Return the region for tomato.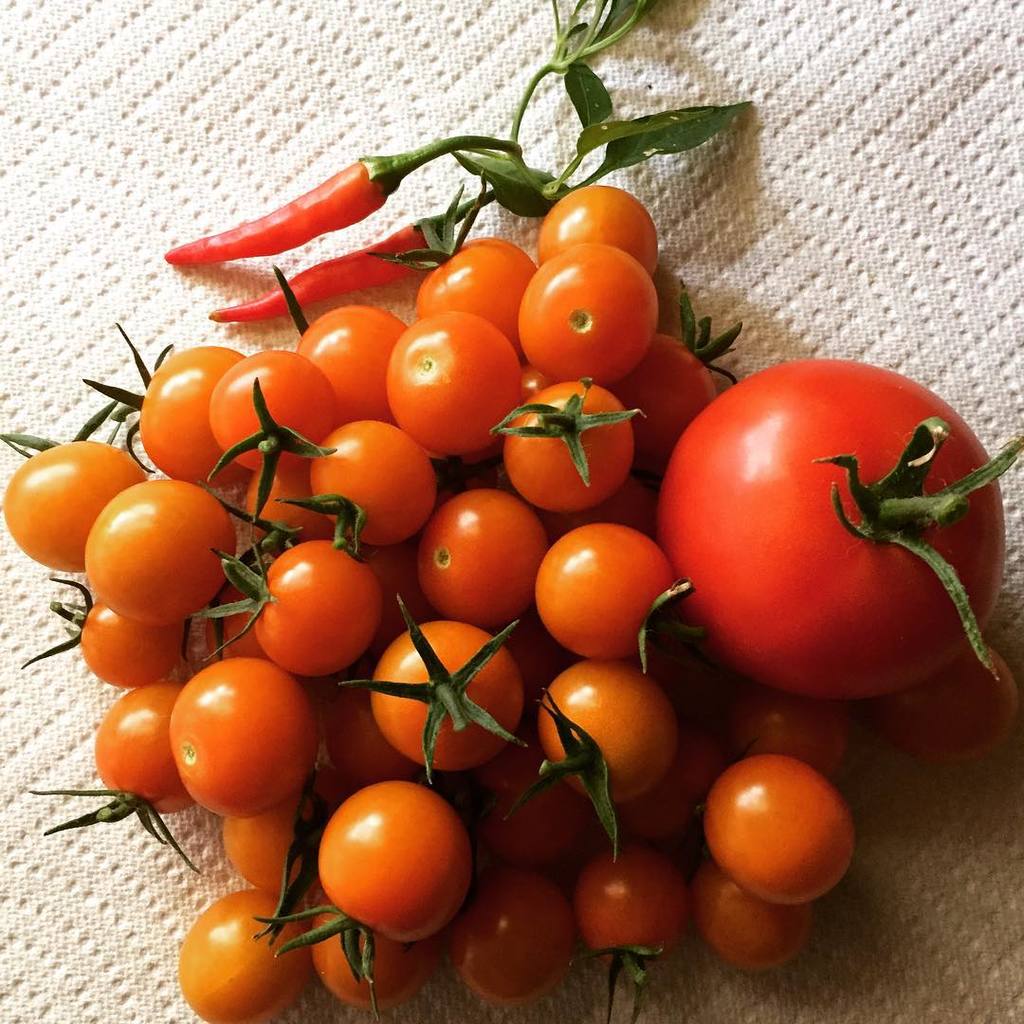
locate(2, 400, 152, 572).
